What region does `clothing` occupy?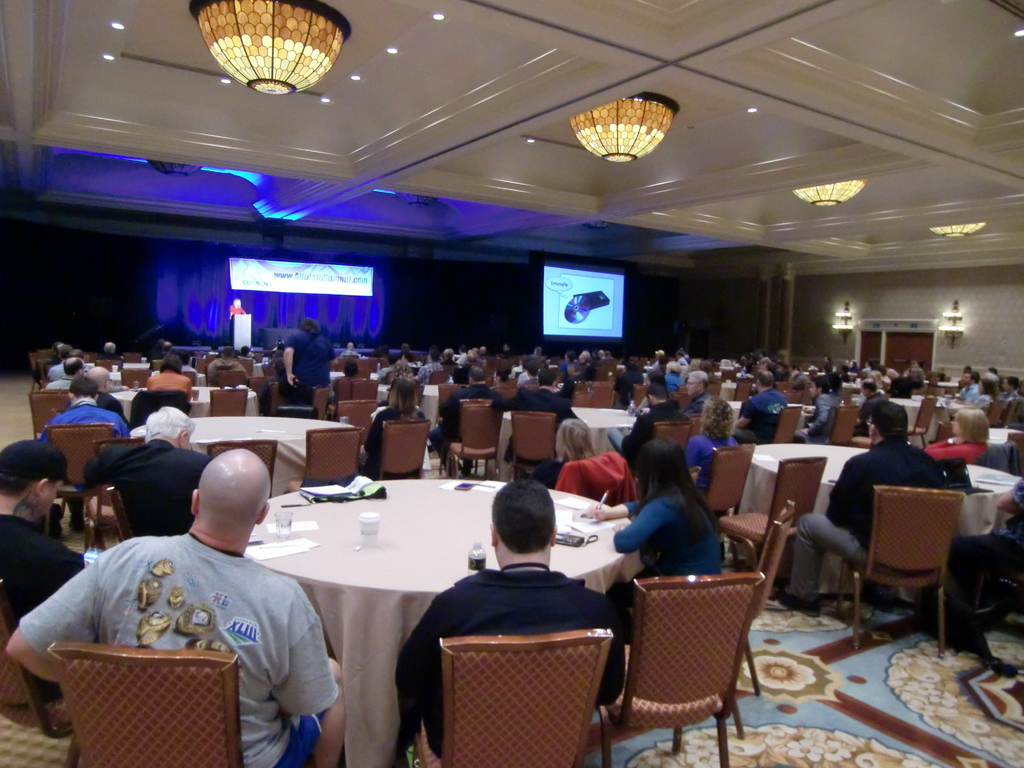
[left=554, top=359, right=574, bottom=381].
